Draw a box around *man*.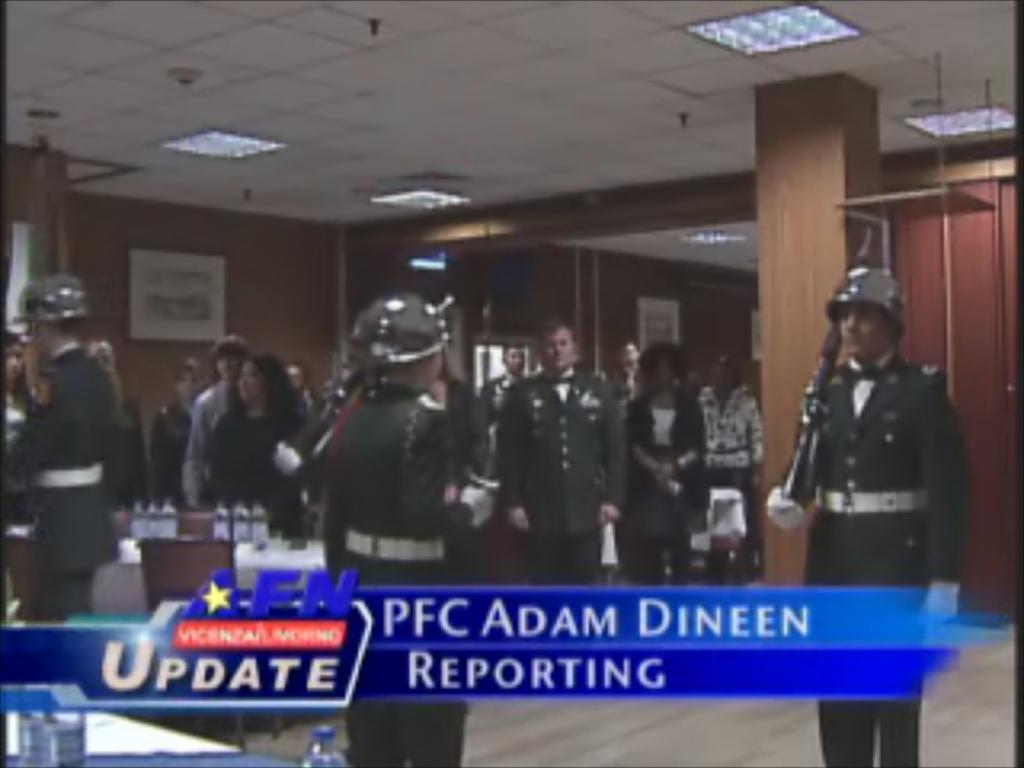
(left=758, top=253, right=982, bottom=765).
